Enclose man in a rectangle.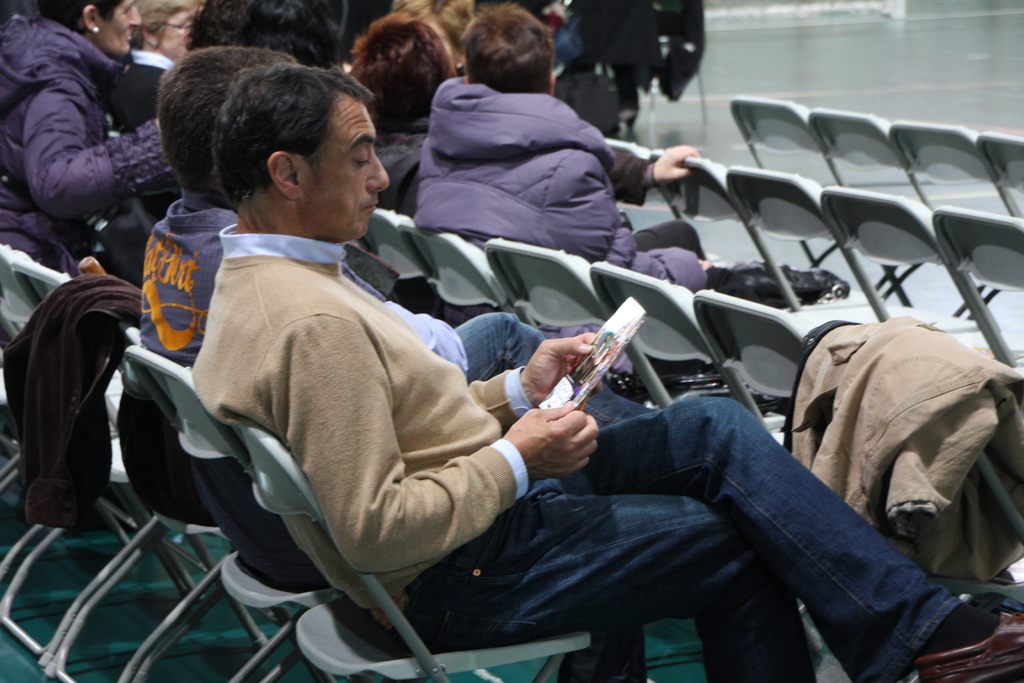
bbox(192, 60, 1005, 682).
